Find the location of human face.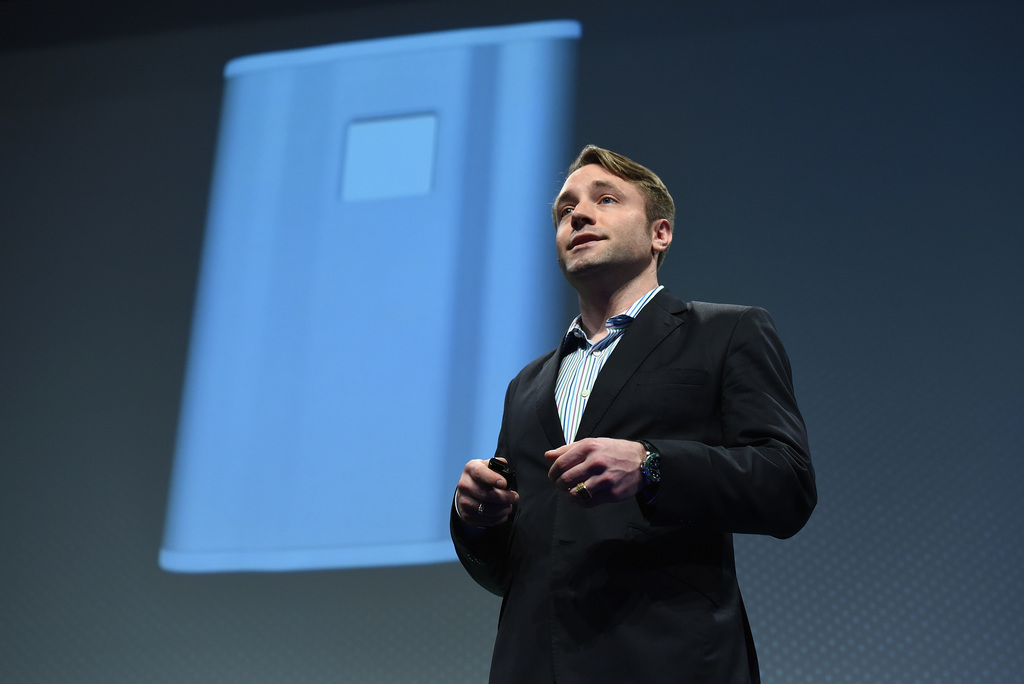
Location: [554, 166, 650, 282].
